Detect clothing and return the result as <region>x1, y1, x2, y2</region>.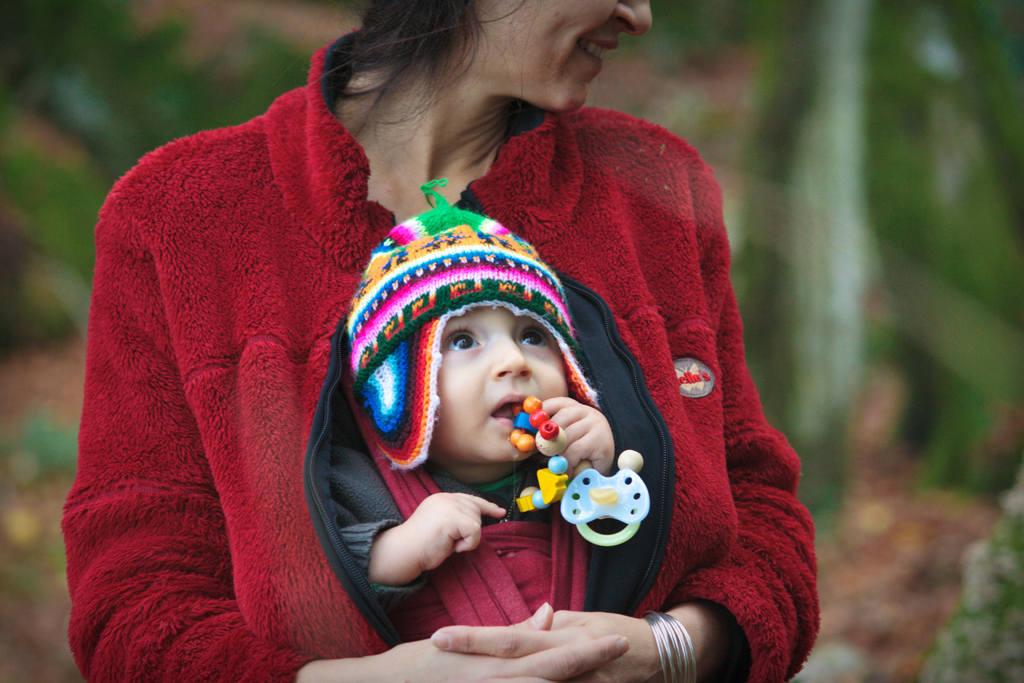
<region>349, 186, 598, 470</region>.
